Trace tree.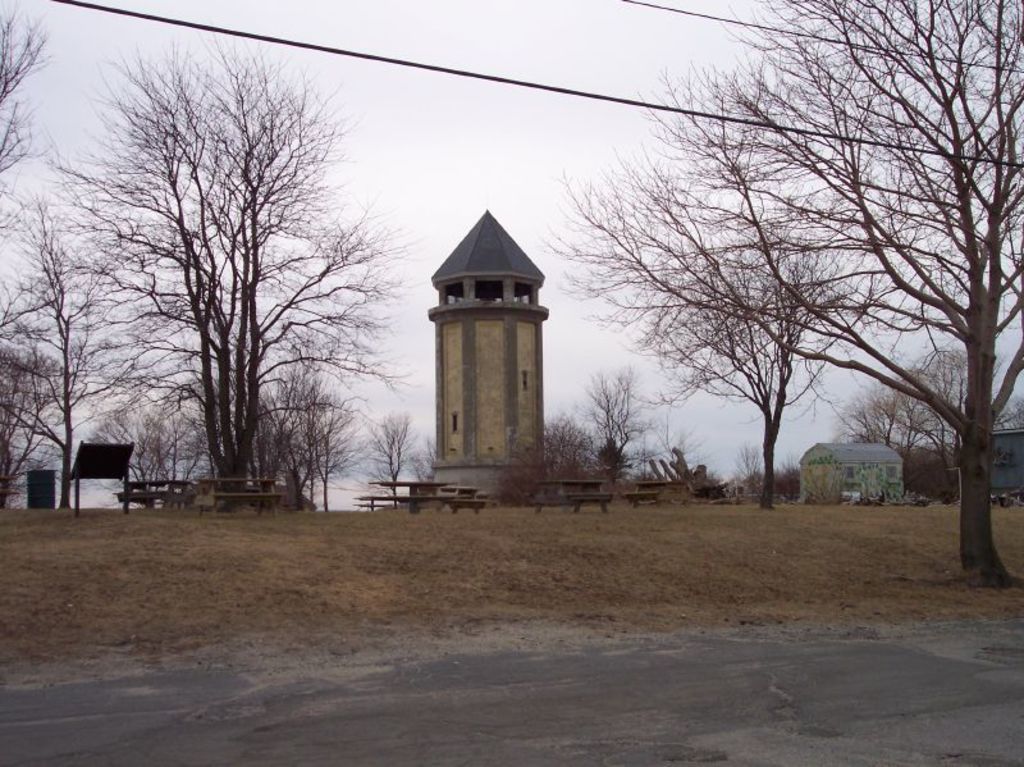
Traced to [left=0, top=192, right=91, bottom=508].
